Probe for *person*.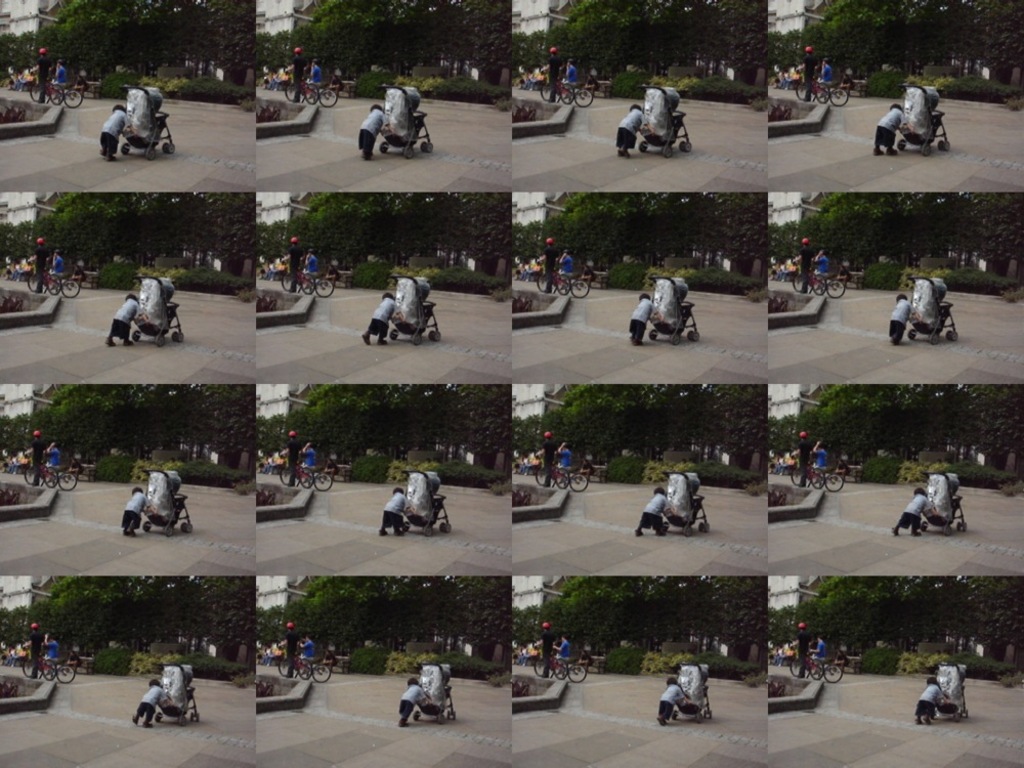
Probe result: region(796, 41, 817, 103).
